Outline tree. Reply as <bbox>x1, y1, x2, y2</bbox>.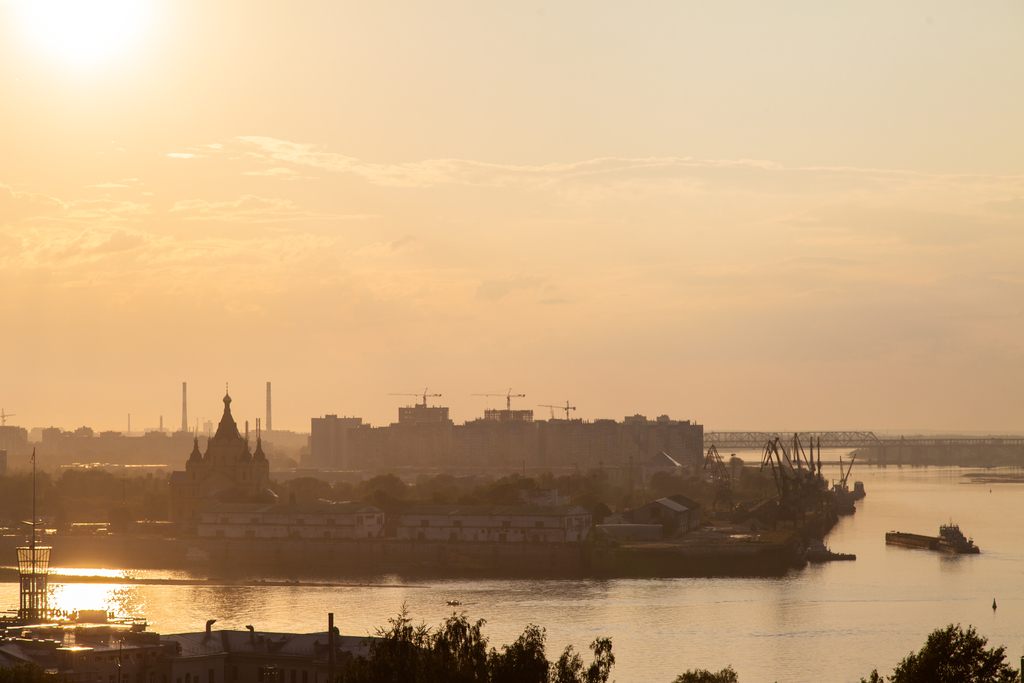
<bbox>356, 597, 616, 682</bbox>.
